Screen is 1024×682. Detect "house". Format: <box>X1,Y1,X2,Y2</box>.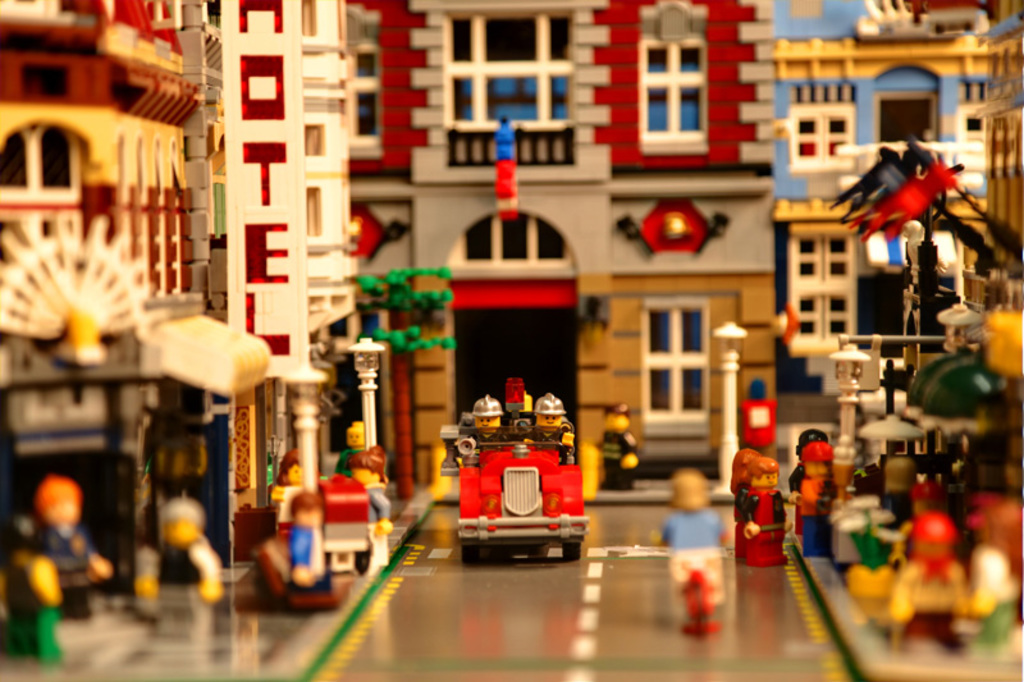
<box>355,0,781,481</box>.
